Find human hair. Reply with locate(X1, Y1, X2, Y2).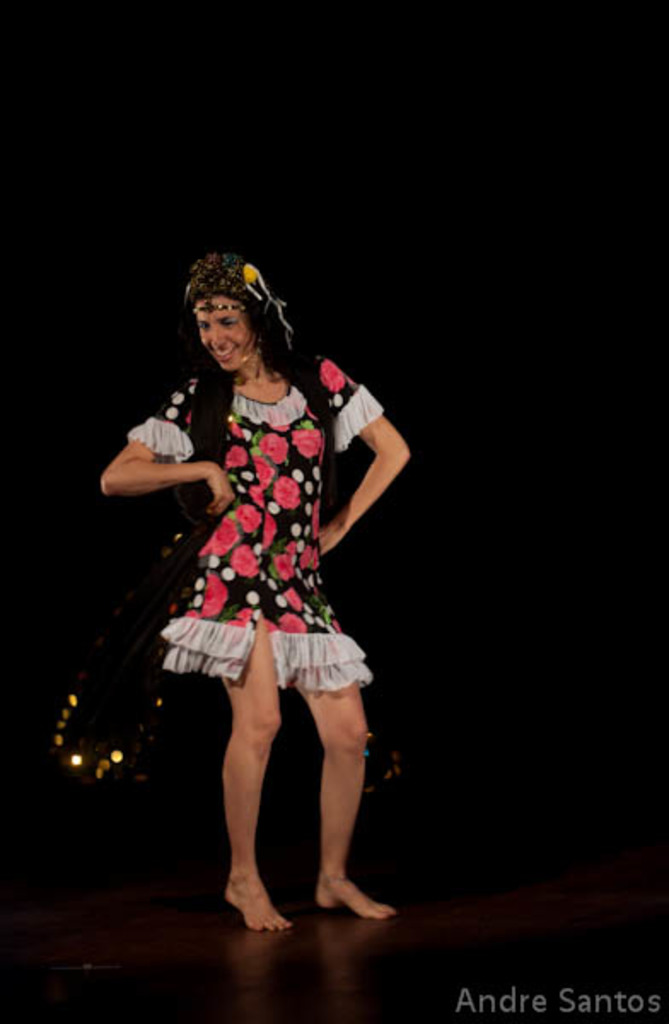
locate(162, 256, 299, 427).
